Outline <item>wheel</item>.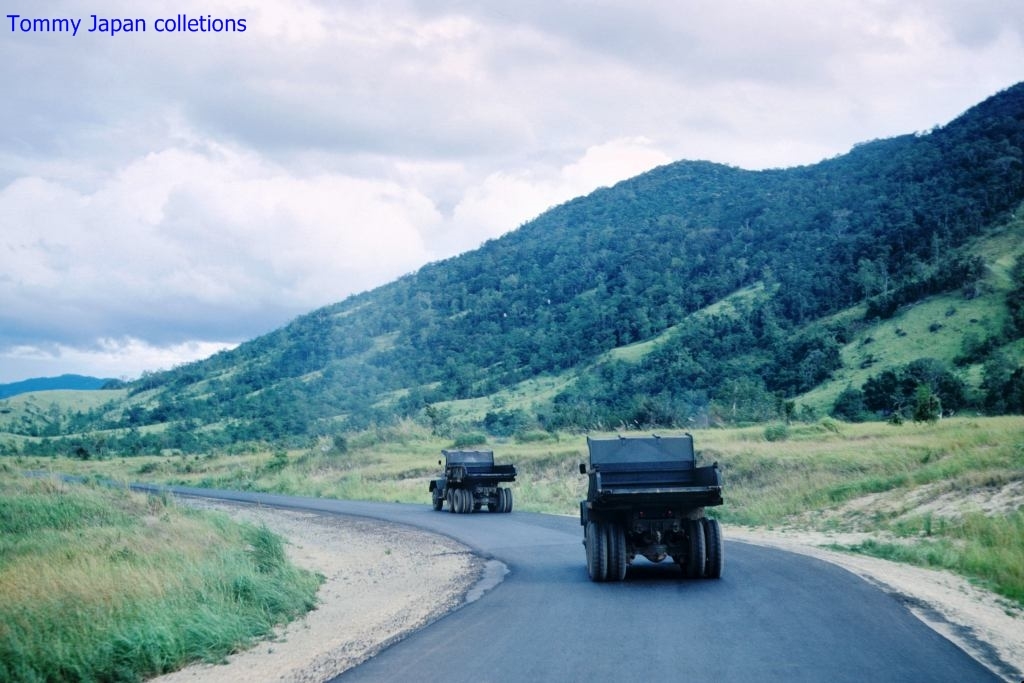
Outline: locate(494, 487, 505, 511).
